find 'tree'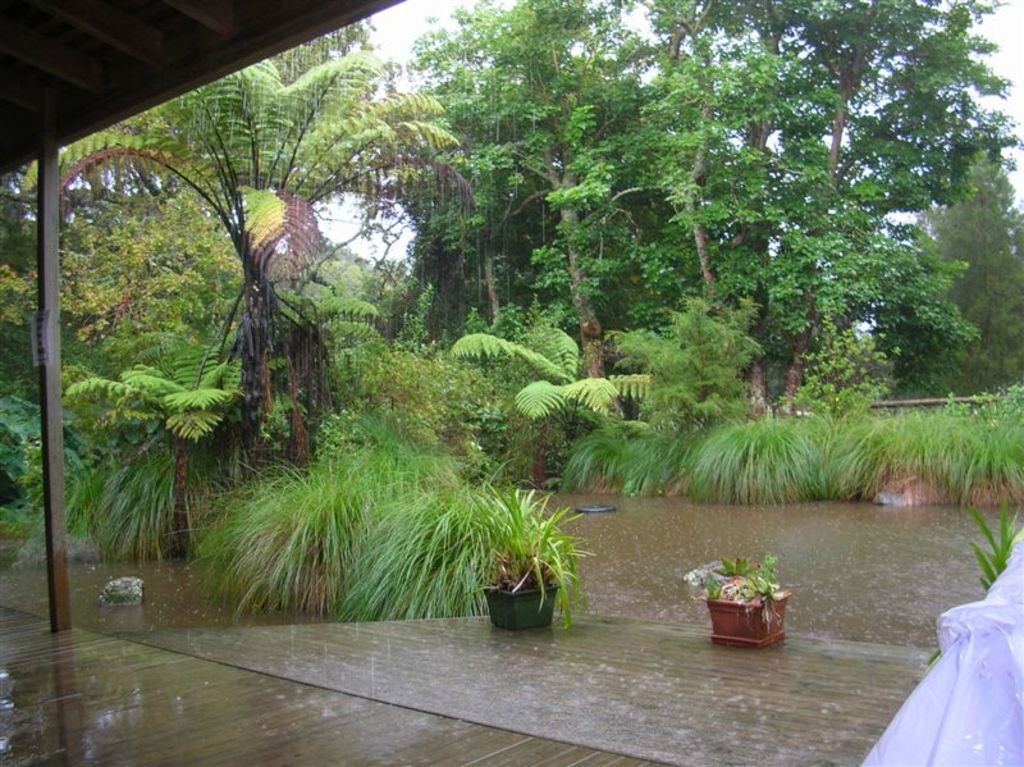
bbox(60, 63, 468, 480)
